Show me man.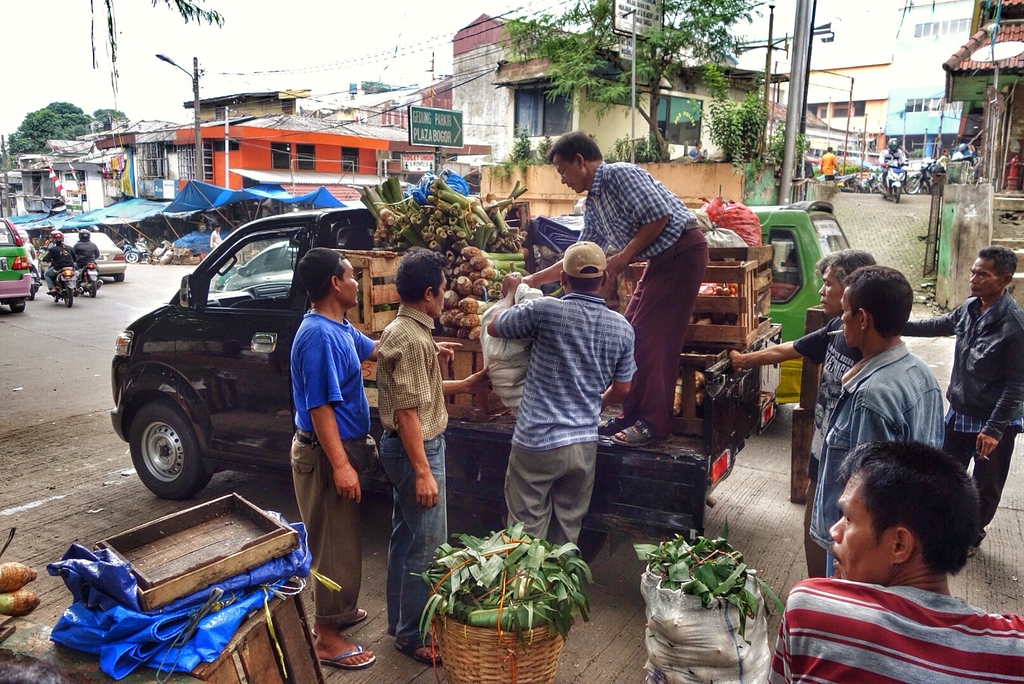
man is here: rect(800, 267, 955, 603).
